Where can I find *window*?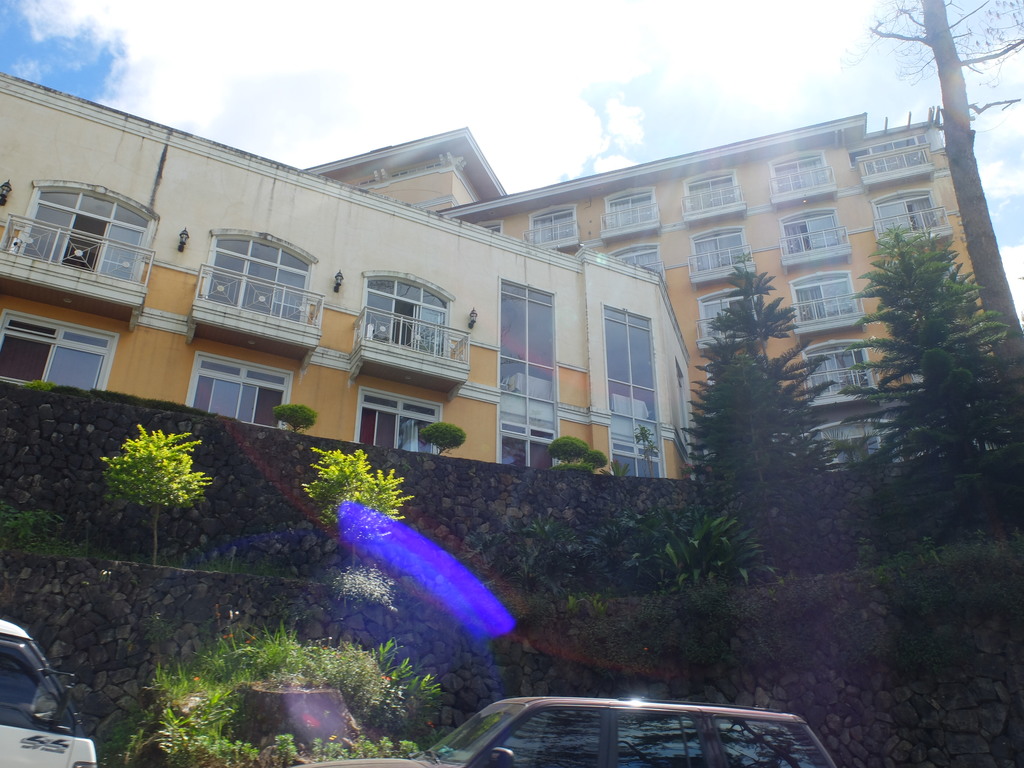
You can find it at rect(689, 225, 747, 274).
